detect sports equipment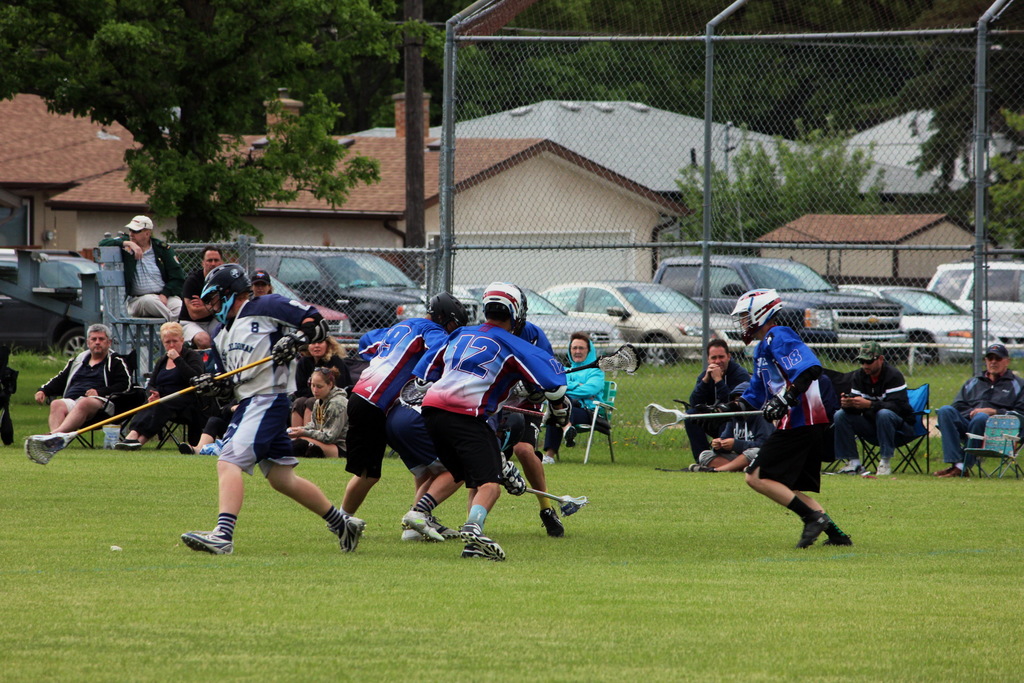
<bbox>270, 333, 305, 366</bbox>
